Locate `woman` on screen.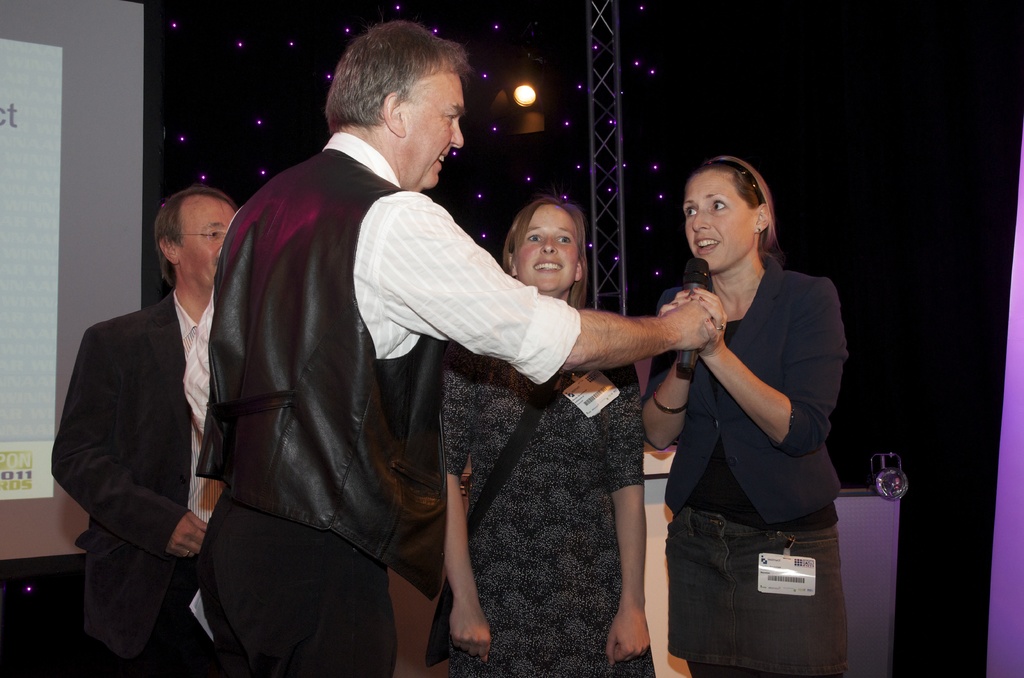
On screen at bbox=(630, 149, 849, 677).
